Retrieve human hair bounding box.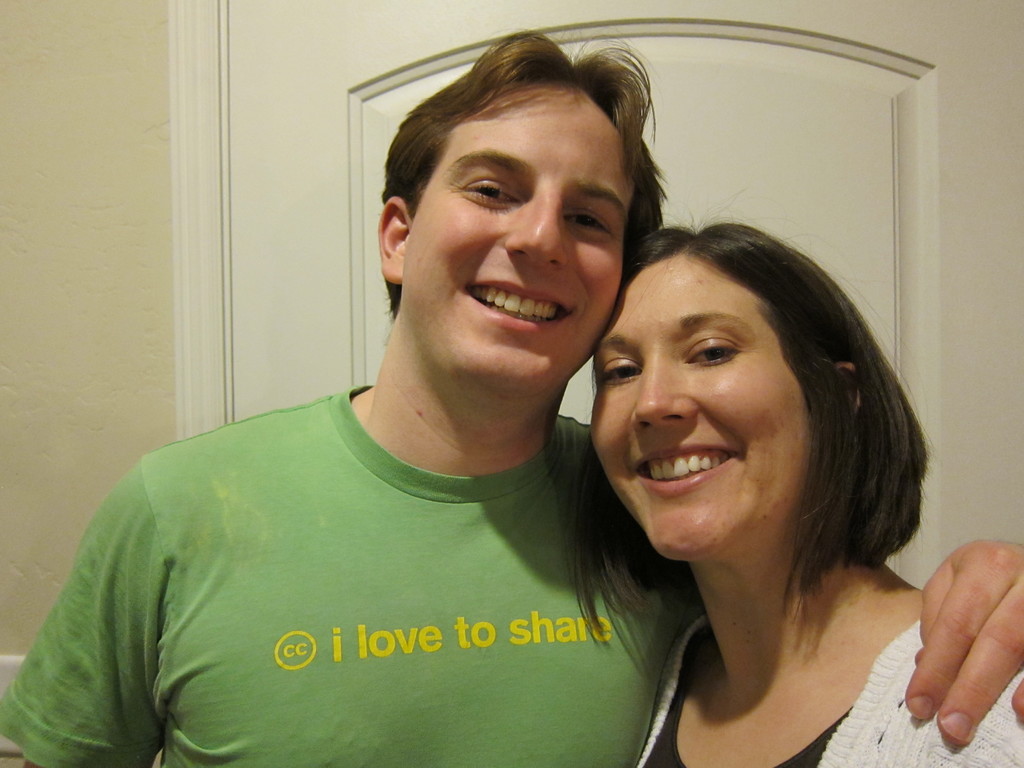
Bounding box: region(580, 191, 918, 655).
